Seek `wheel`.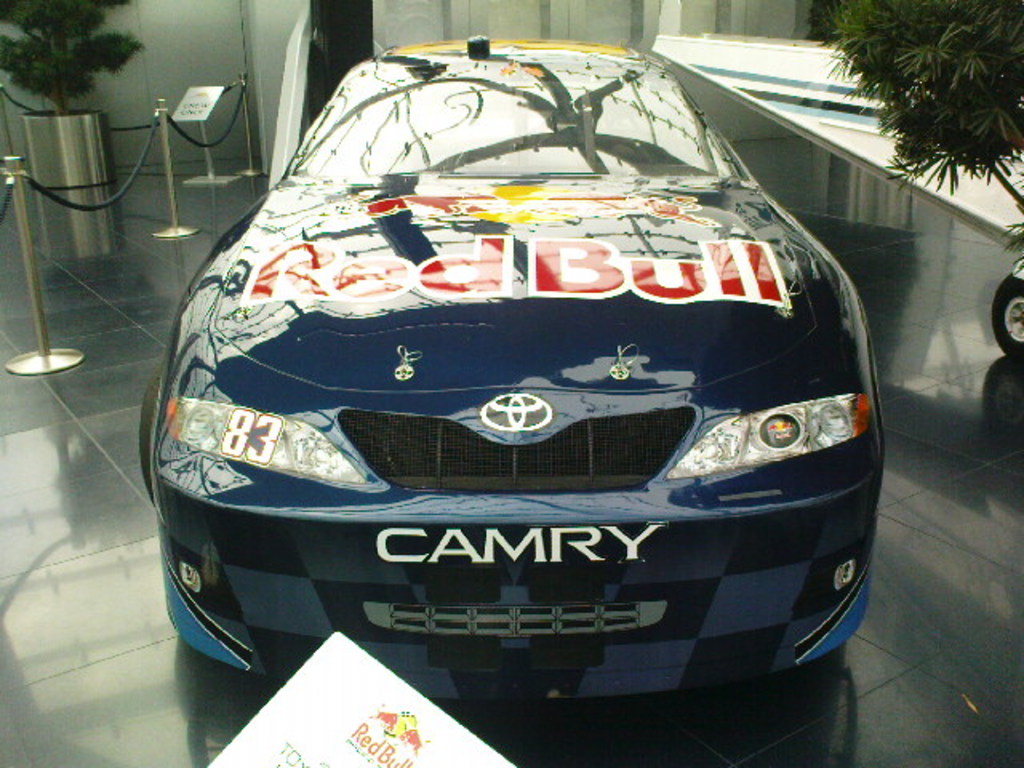
locate(987, 274, 1022, 365).
